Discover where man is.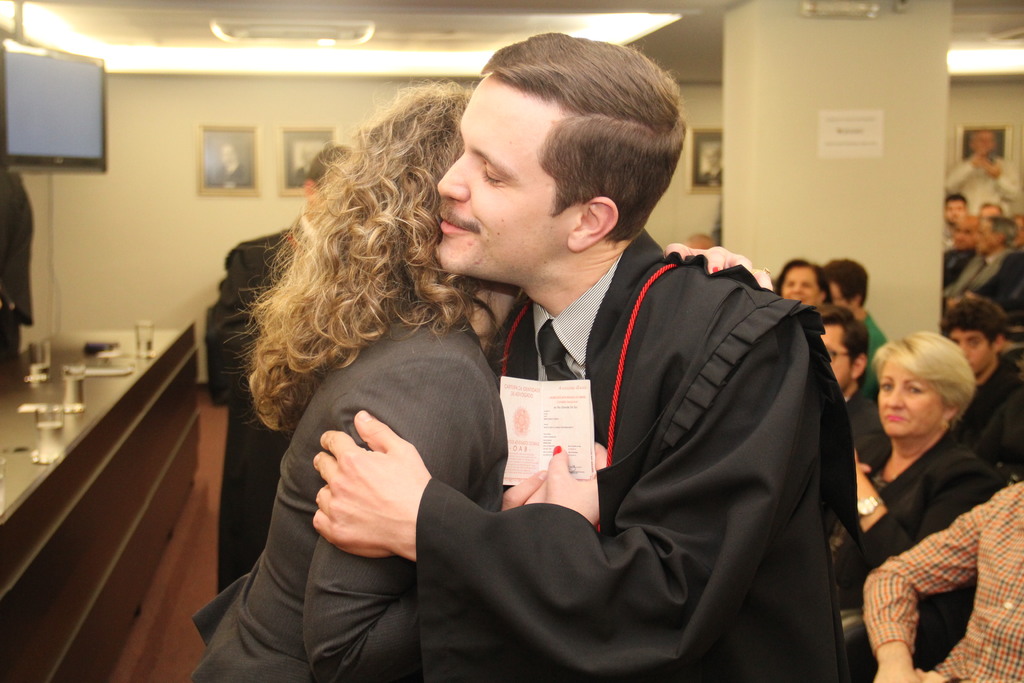
Discovered at (x1=952, y1=212, x2=979, y2=262).
